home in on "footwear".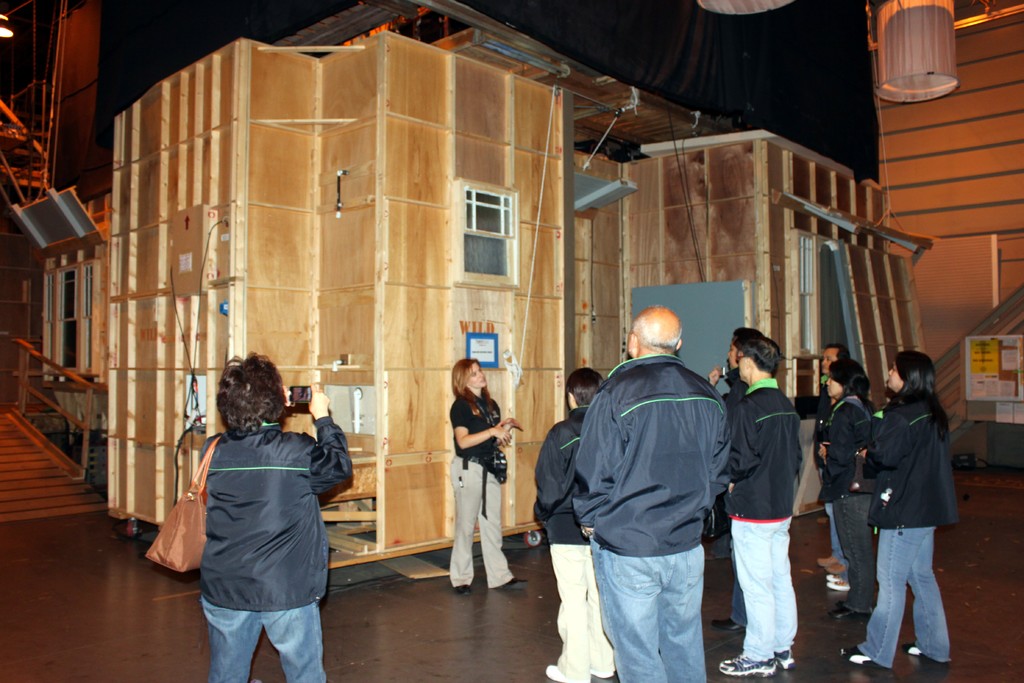
Homed in at bbox=[458, 567, 470, 598].
